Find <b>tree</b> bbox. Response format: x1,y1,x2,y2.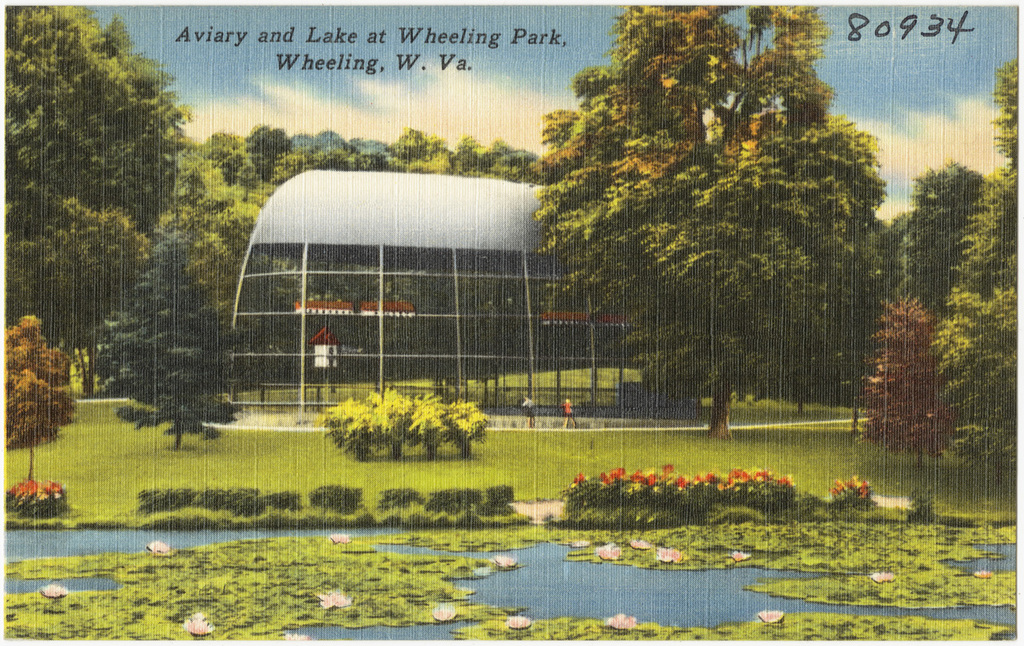
271,129,384,430.
